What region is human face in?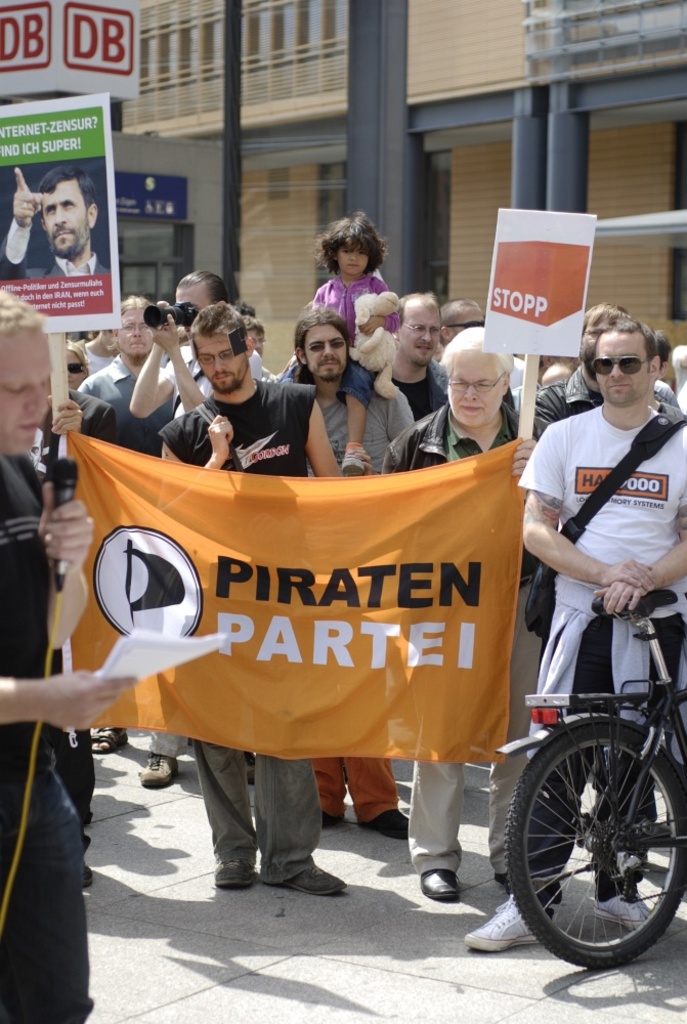
x1=339 y1=244 x2=368 y2=278.
